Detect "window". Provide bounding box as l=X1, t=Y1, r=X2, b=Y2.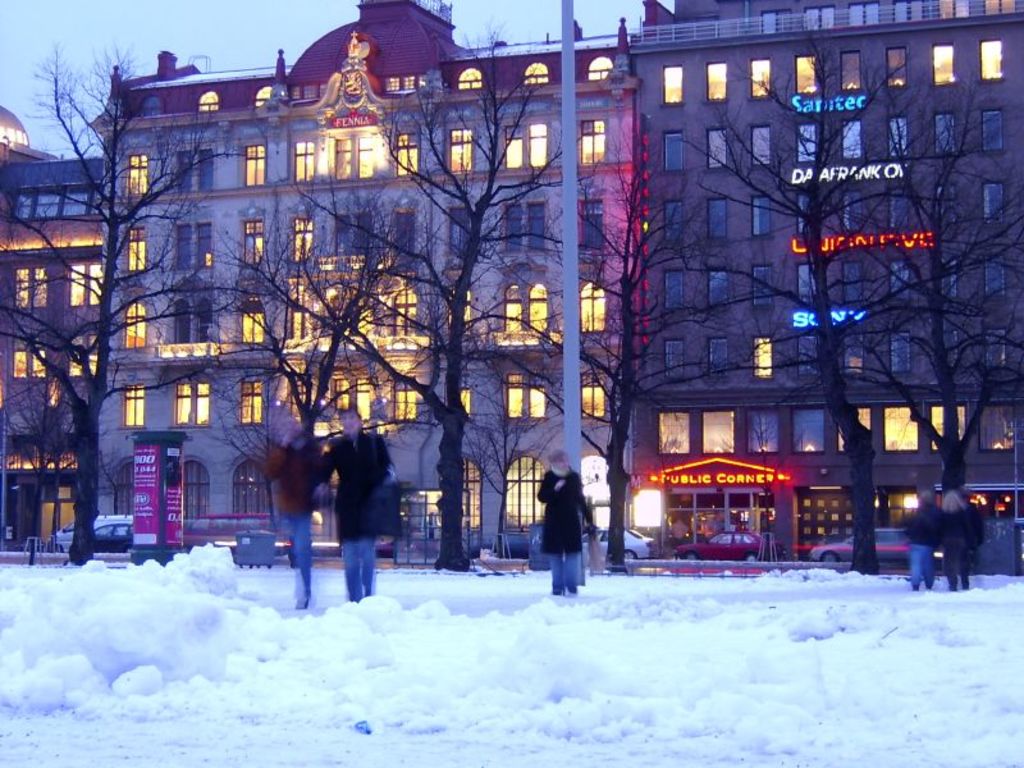
l=387, t=77, r=429, b=91.
